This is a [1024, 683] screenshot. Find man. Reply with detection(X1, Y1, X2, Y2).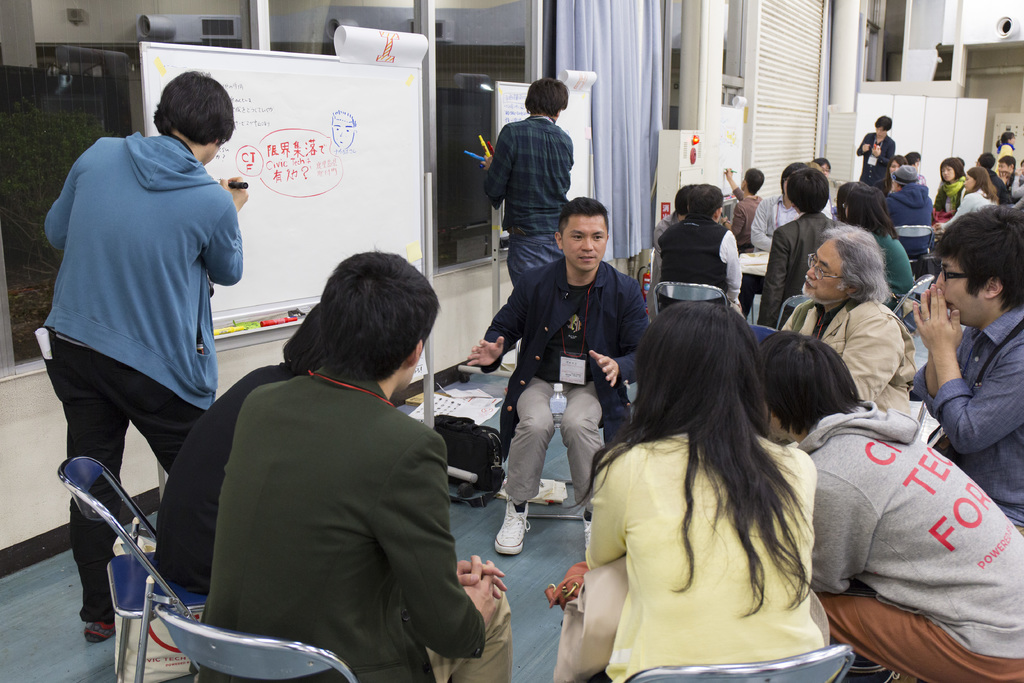
detection(908, 208, 1023, 533).
